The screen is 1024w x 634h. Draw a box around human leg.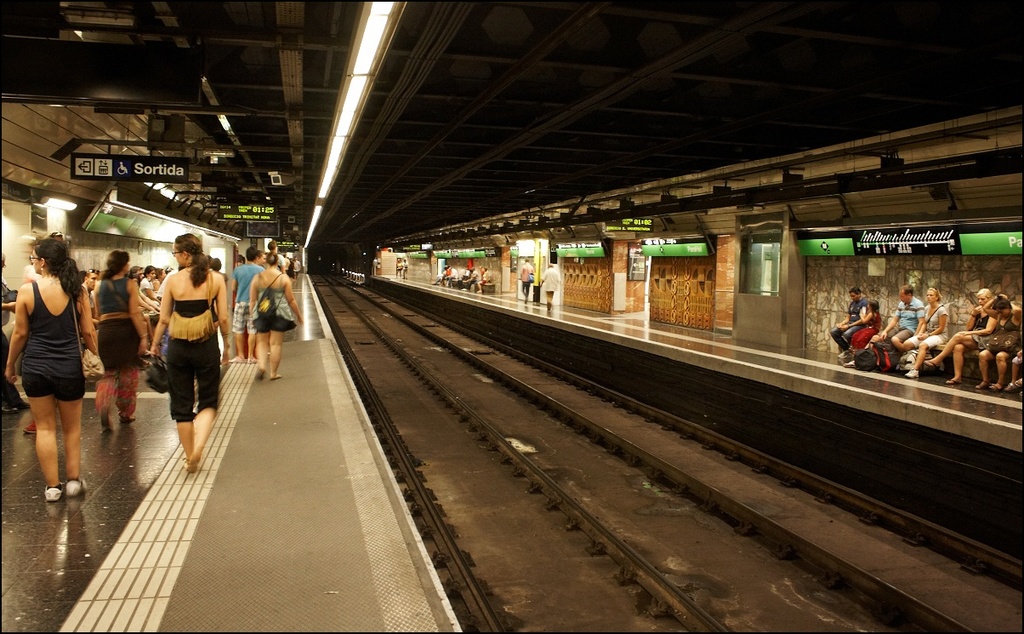
BBox(904, 333, 927, 352).
